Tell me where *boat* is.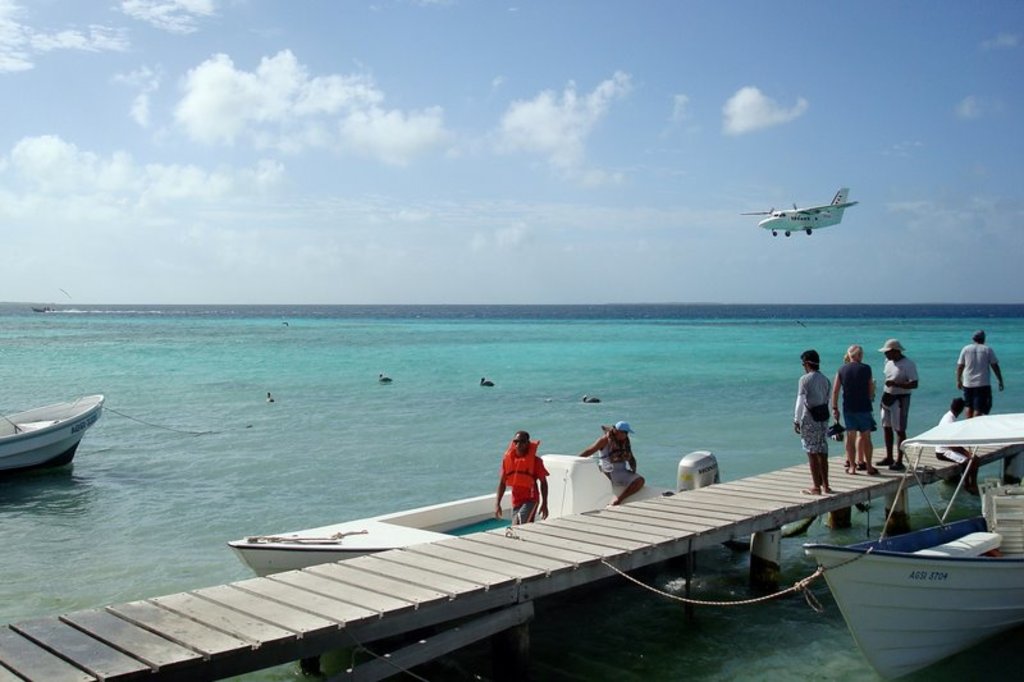
*boat* is at 225,449,726,580.
